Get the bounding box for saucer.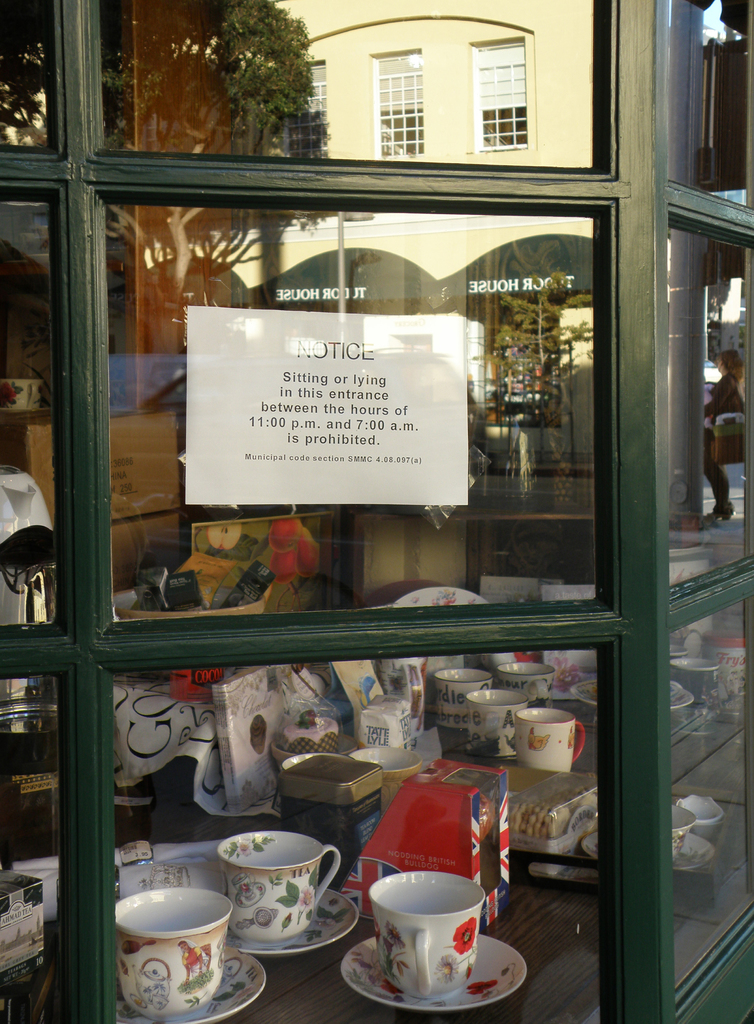
left=112, top=945, right=266, bottom=1023.
